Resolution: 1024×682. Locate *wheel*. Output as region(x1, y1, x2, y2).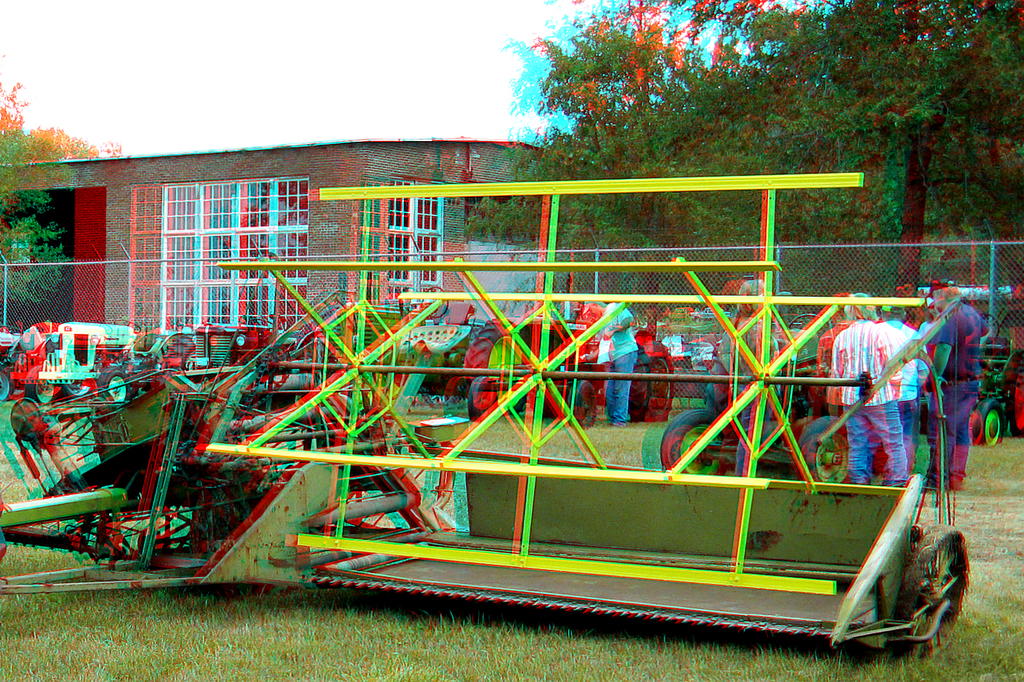
region(72, 372, 93, 395).
